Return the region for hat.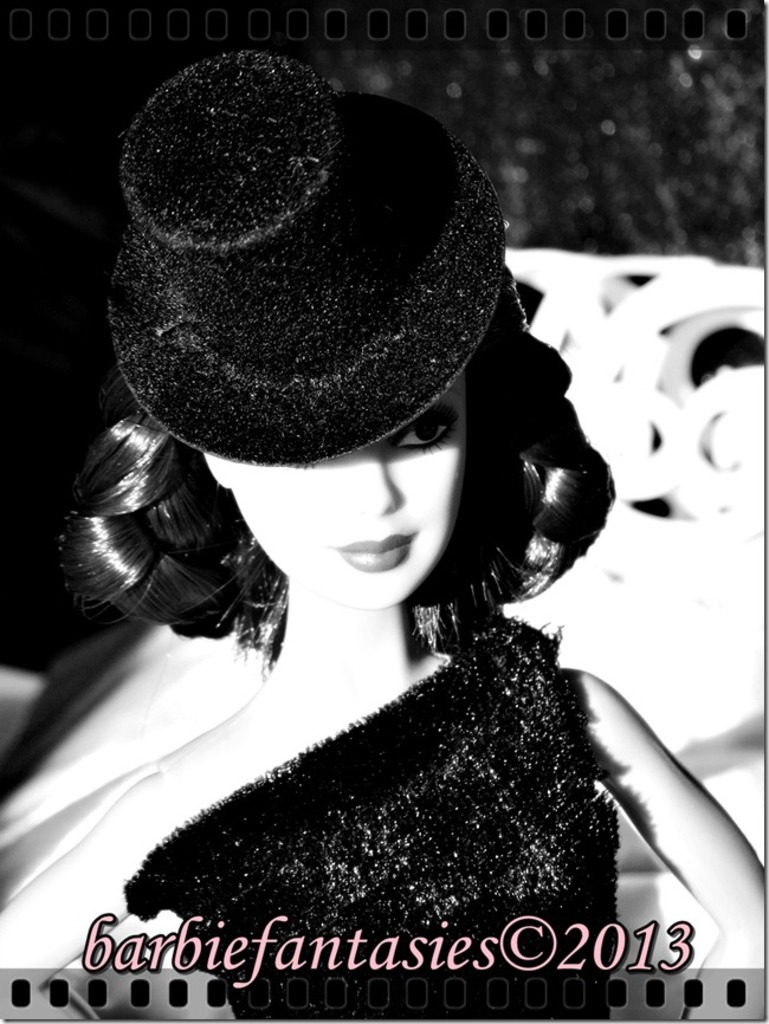
103:47:508:467.
